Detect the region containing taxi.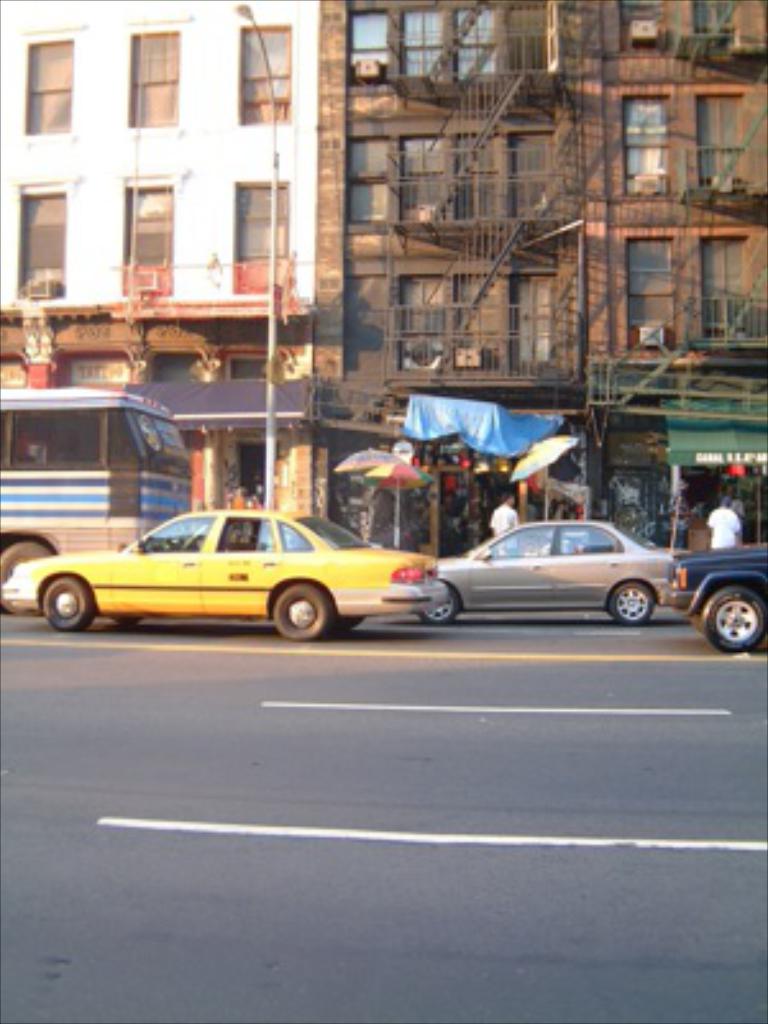
x1=26 y1=484 x2=471 y2=635.
